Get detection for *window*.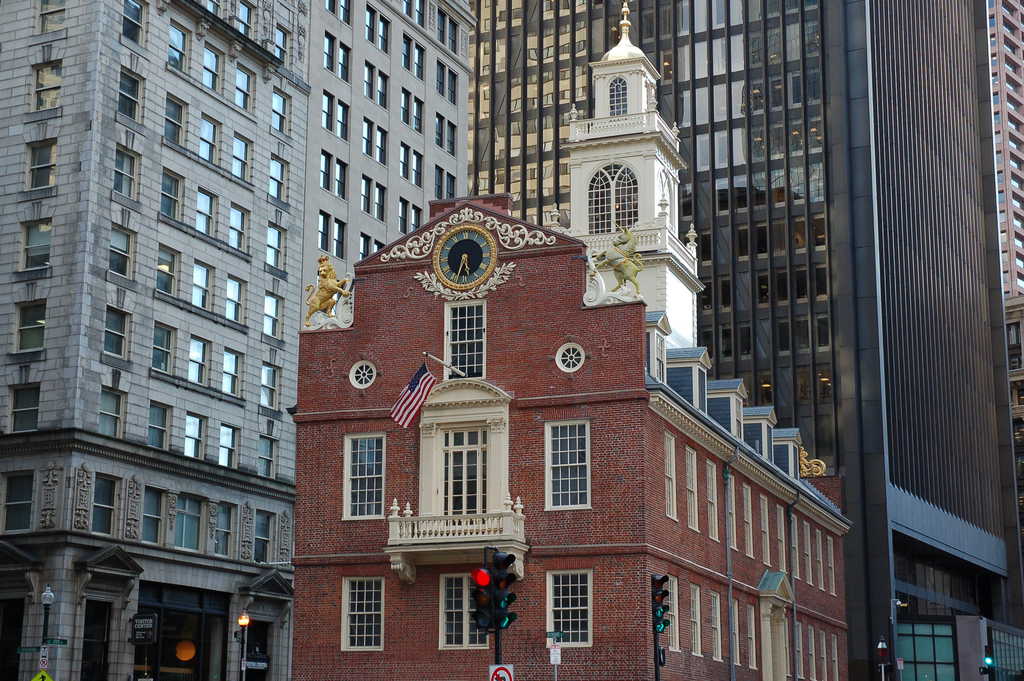
Detection: (x1=38, y1=0, x2=63, y2=32).
